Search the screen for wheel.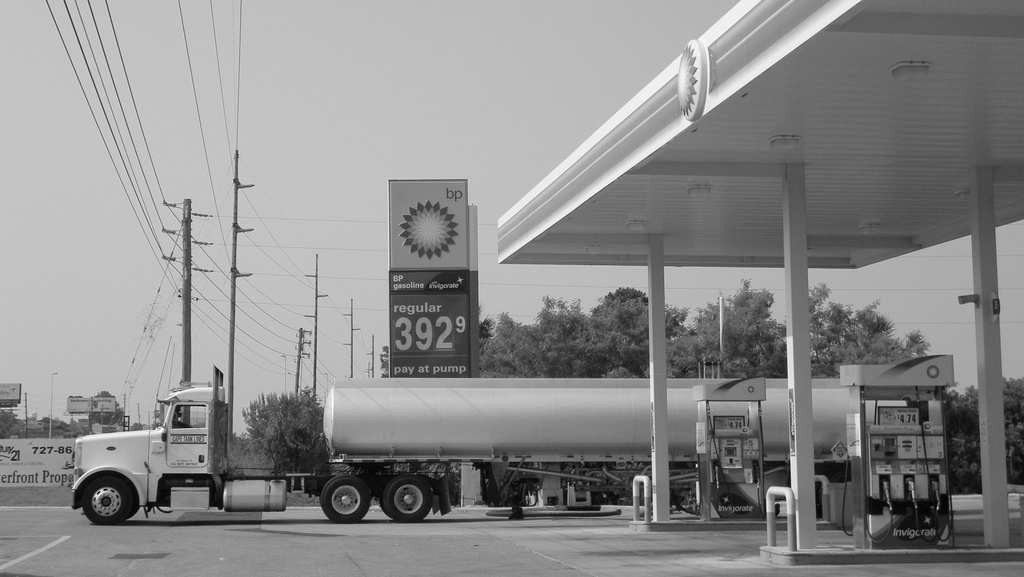
Found at detection(73, 471, 132, 525).
